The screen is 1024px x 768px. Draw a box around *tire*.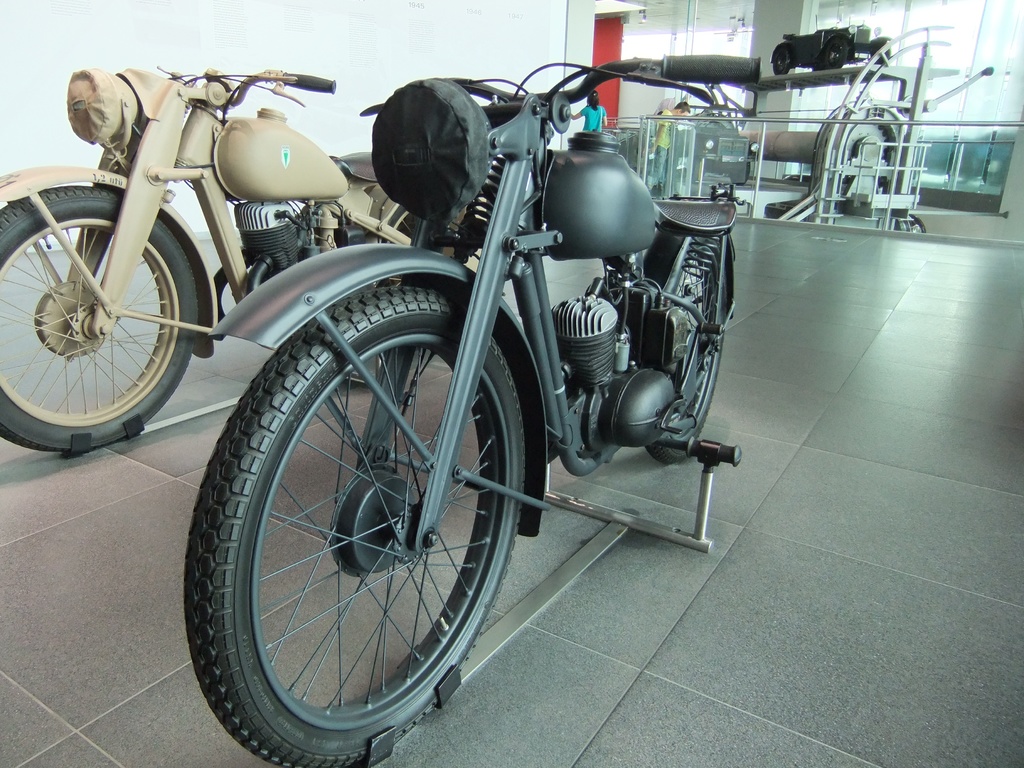
l=0, t=183, r=197, b=454.
